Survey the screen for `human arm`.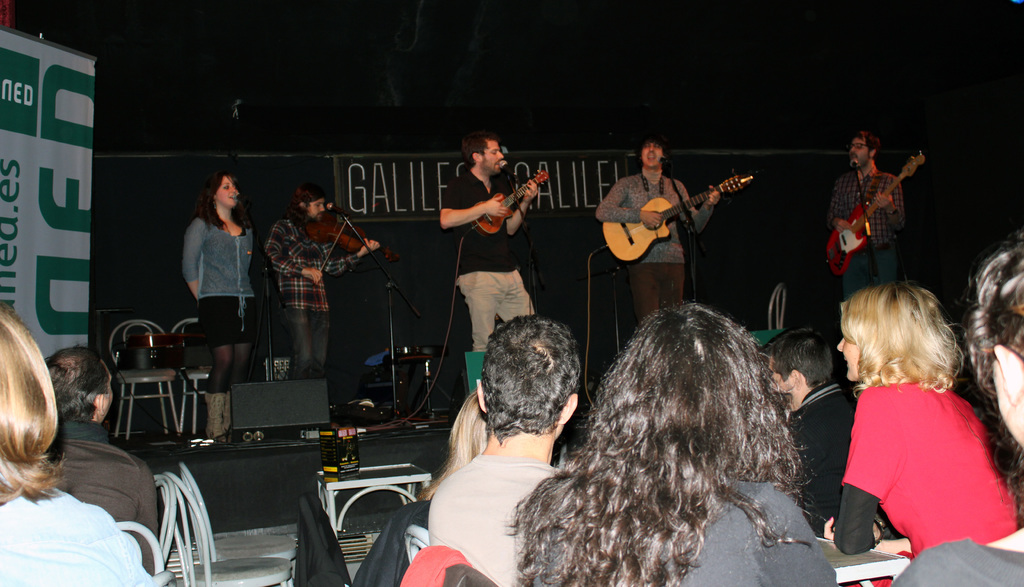
Survey found: left=502, top=179, right=540, bottom=236.
